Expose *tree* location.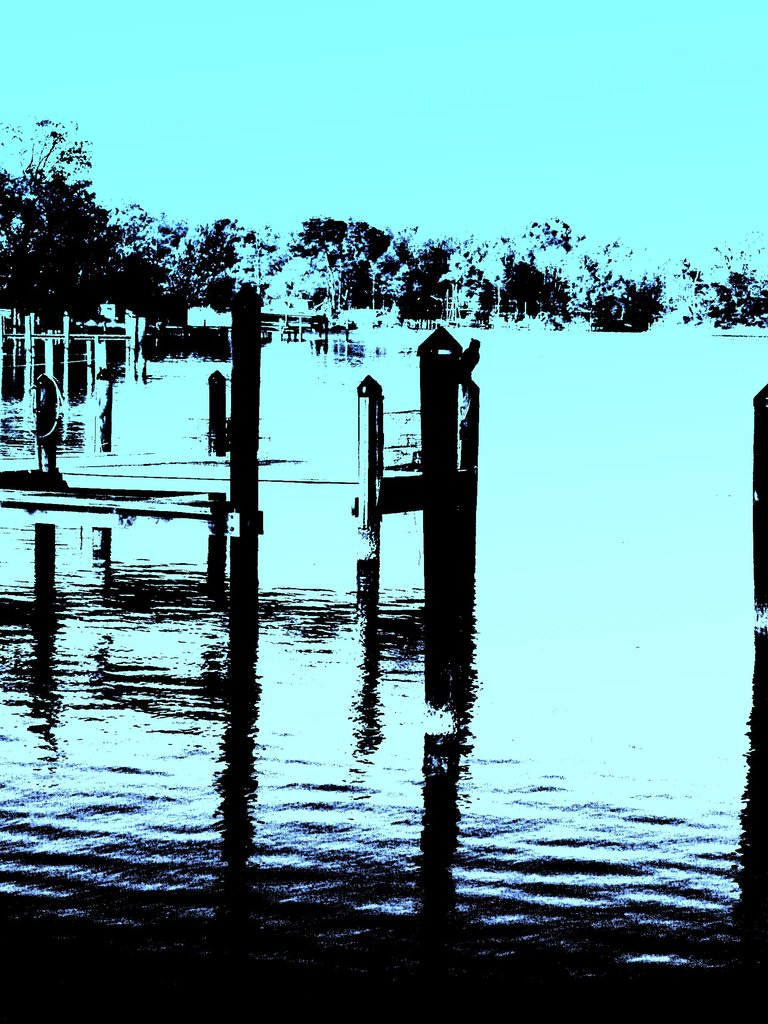
Exposed at region(10, 92, 129, 362).
